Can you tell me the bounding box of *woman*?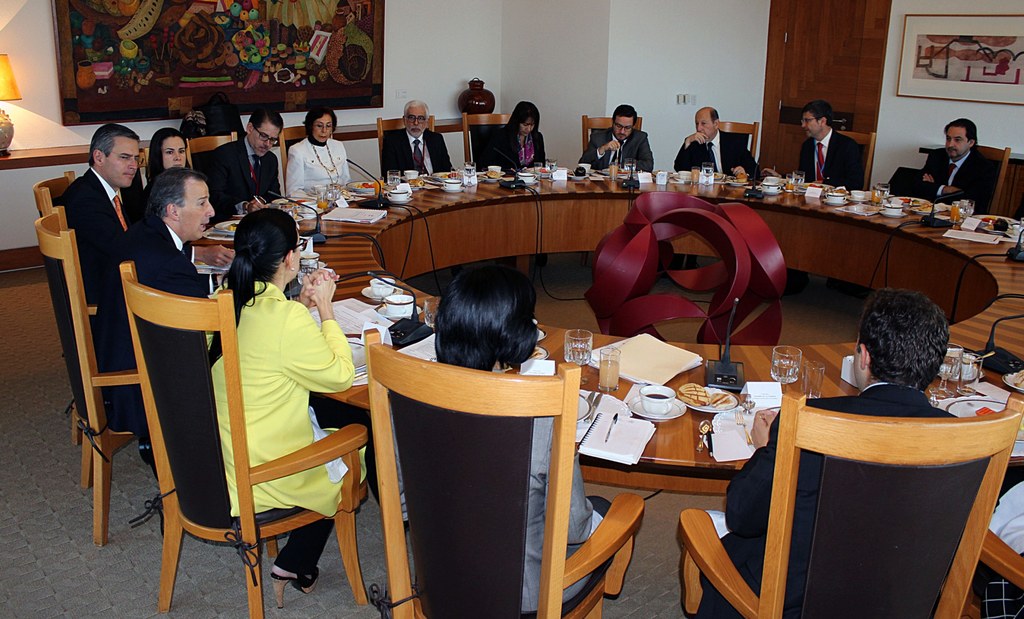
(492, 101, 545, 169).
